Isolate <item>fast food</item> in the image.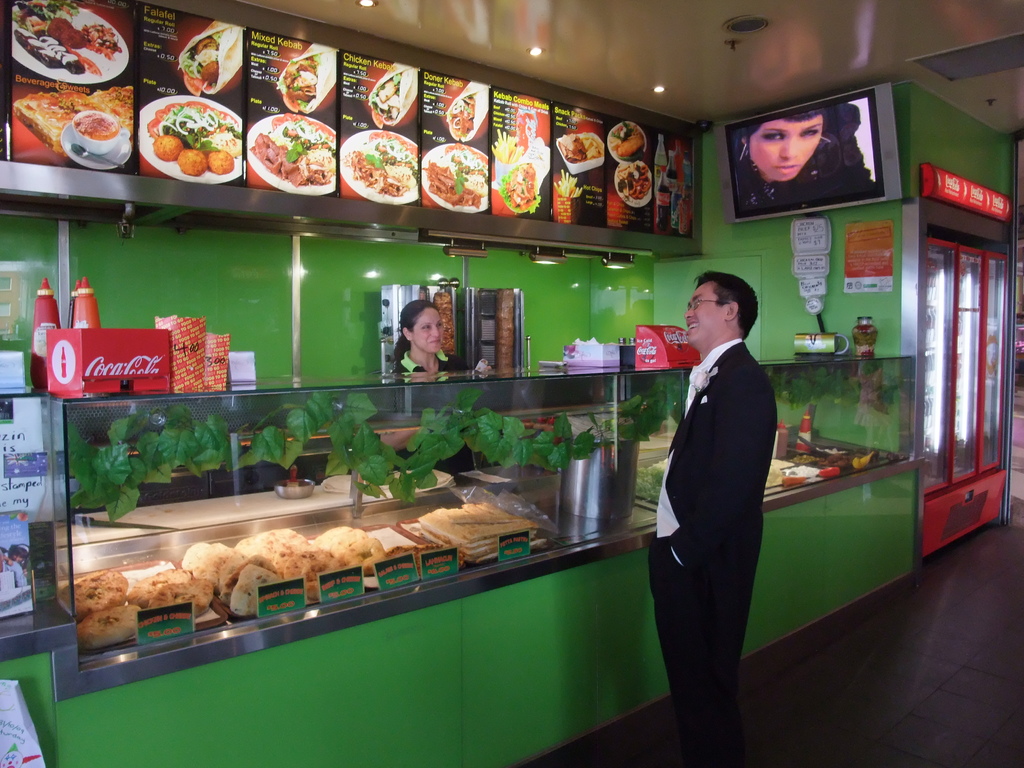
Isolated region: {"x1": 278, "y1": 540, "x2": 353, "y2": 605}.
